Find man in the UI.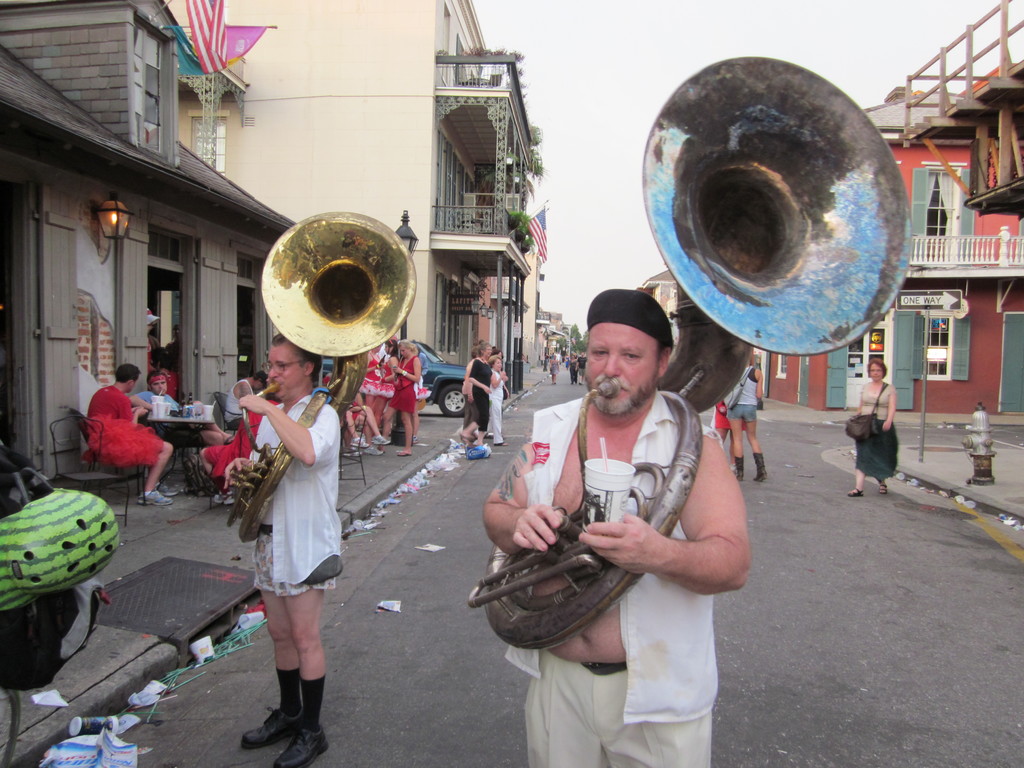
UI element at crop(222, 368, 271, 429).
